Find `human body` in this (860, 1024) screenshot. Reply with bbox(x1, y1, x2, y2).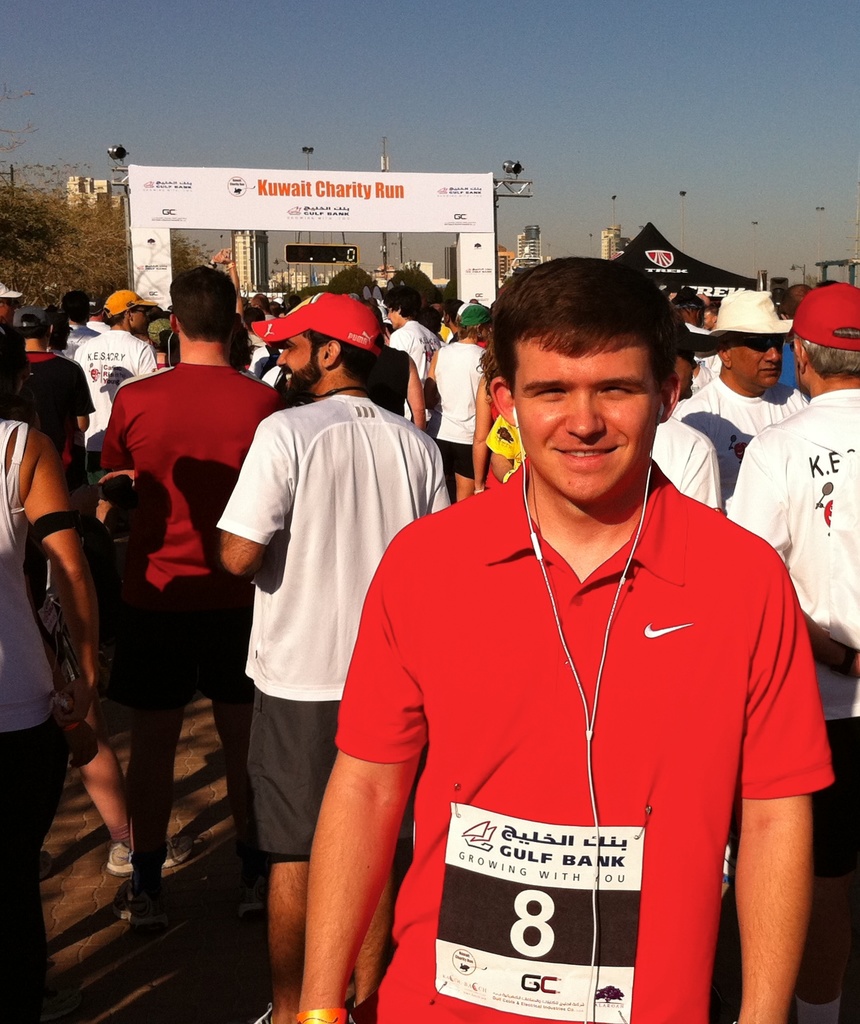
bbox(223, 316, 447, 1000).
